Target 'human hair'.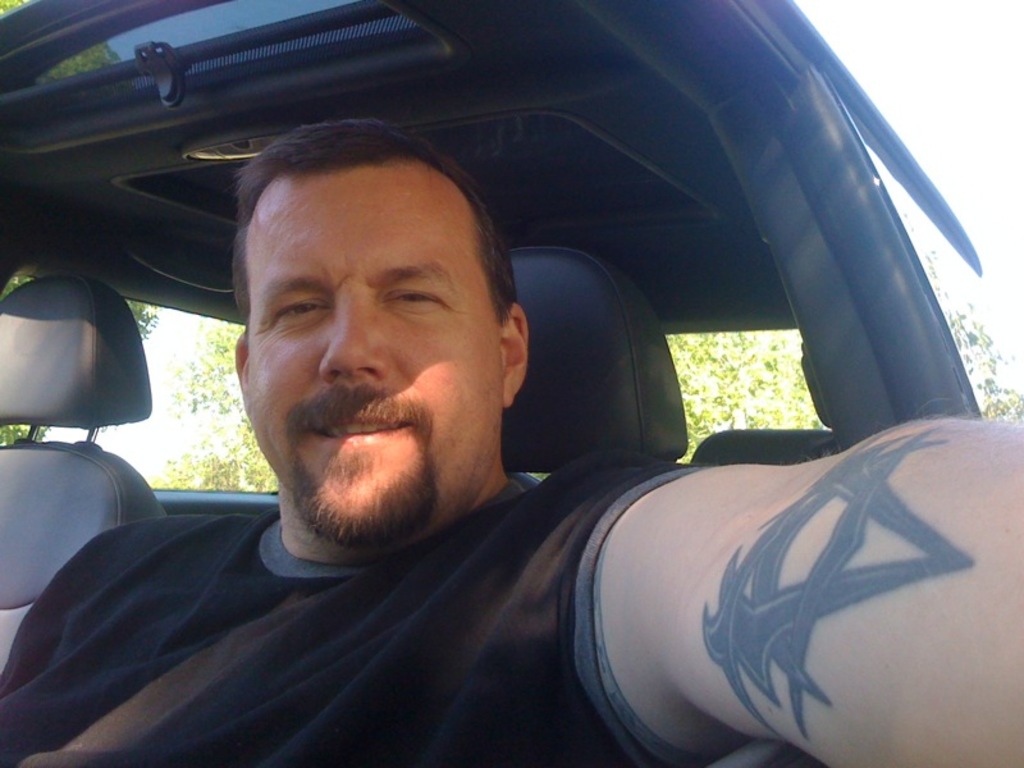
Target region: 218:120:513:369.
